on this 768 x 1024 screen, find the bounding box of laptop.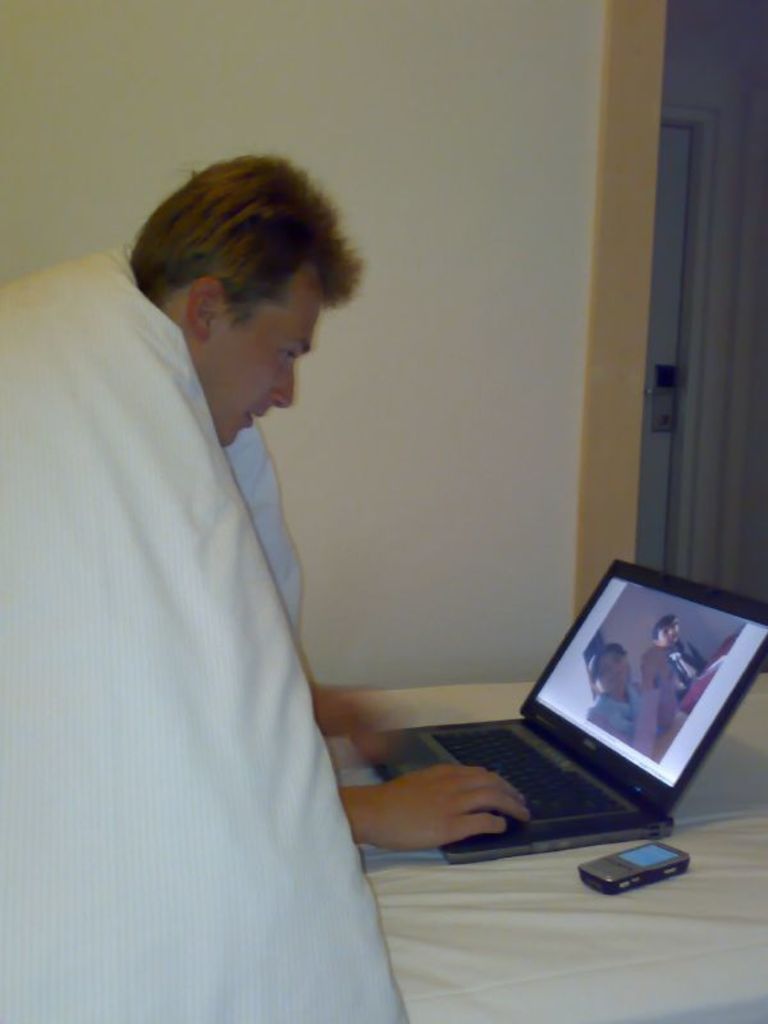
Bounding box: detection(367, 559, 744, 878).
